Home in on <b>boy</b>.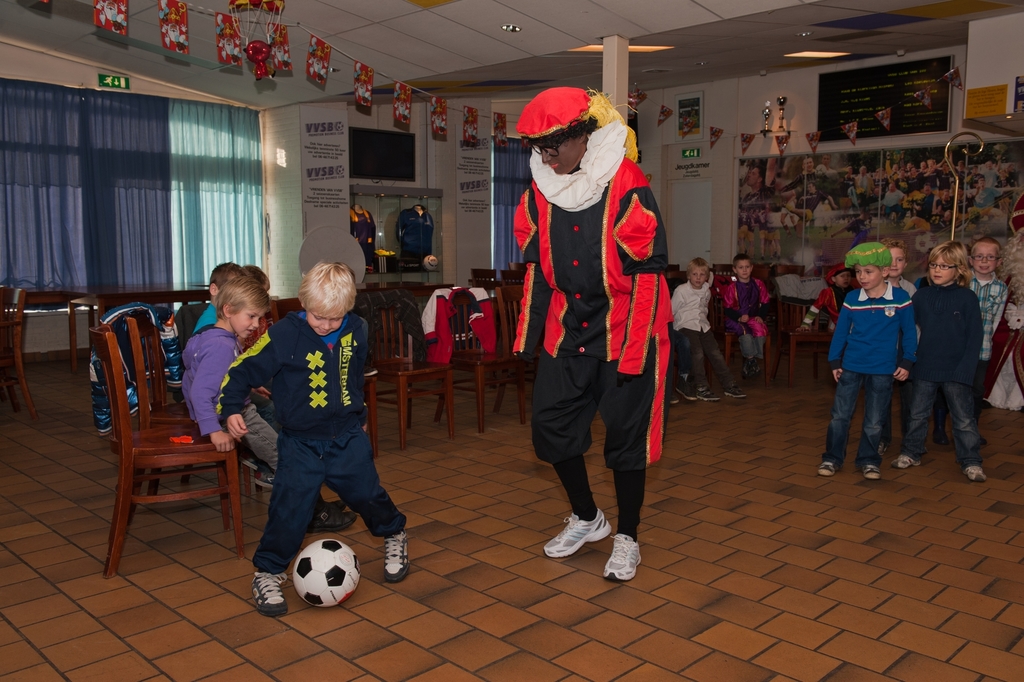
Homed in at (214,260,412,619).
